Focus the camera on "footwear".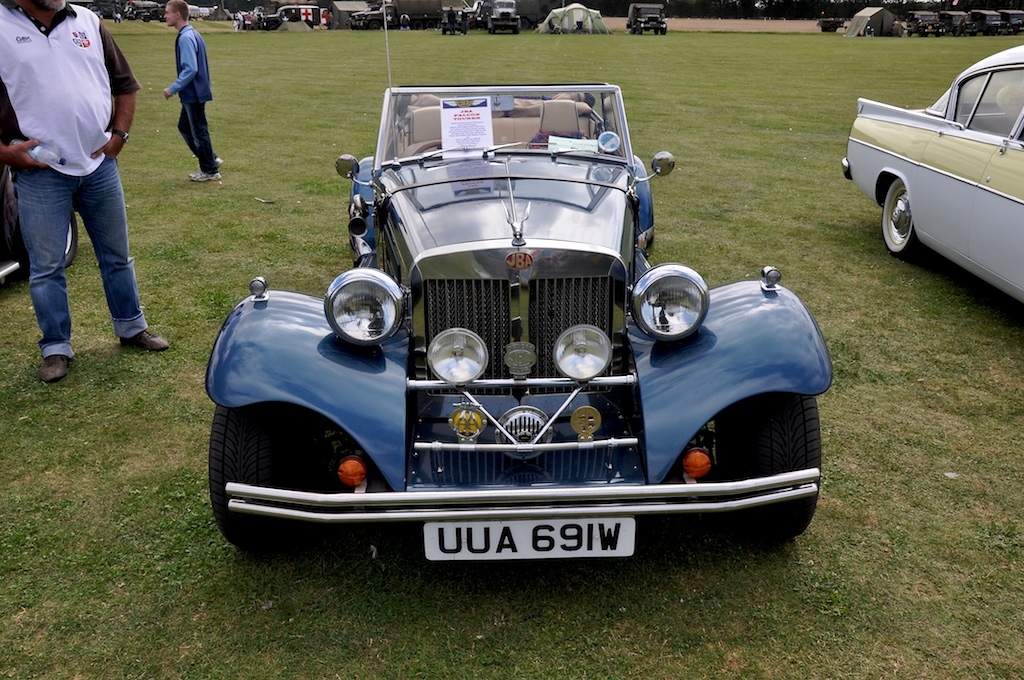
Focus region: pyautogui.locateOnScreen(35, 353, 69, 385).
